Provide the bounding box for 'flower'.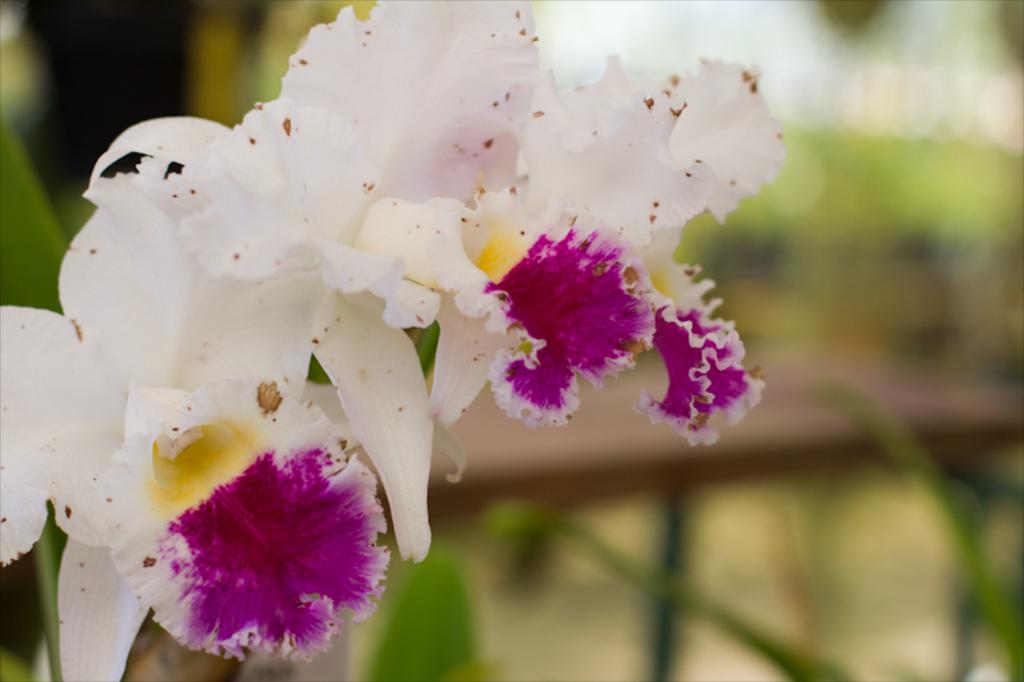
bbox=[234, 0, 799, 480].
